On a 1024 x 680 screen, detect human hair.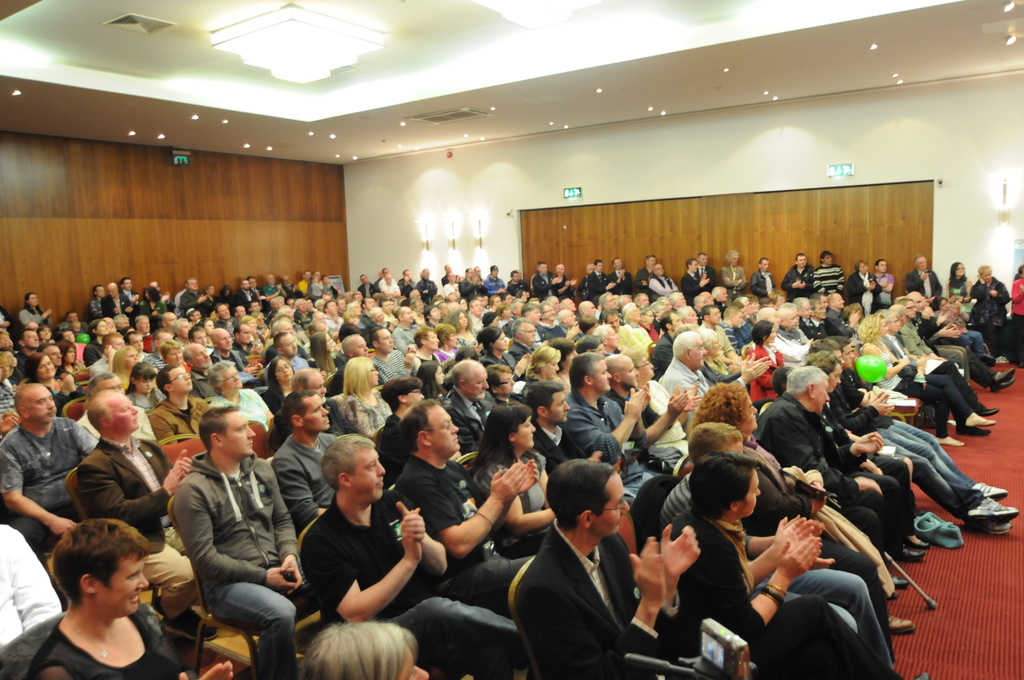
758:257:767:264.
